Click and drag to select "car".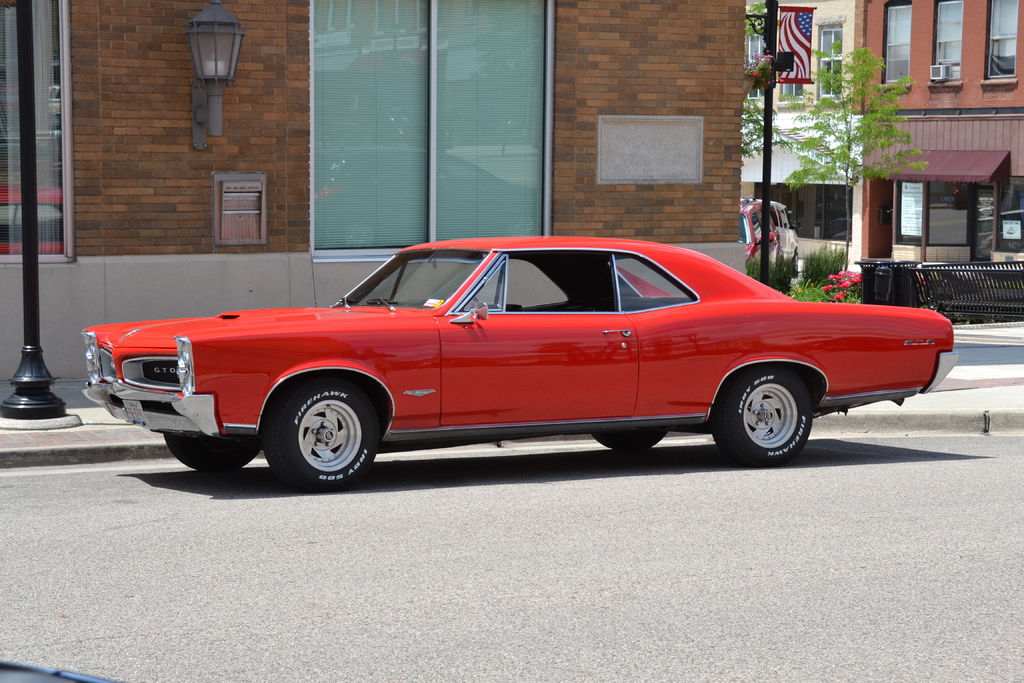
Selection: box=[760, 199, 801, 273].
